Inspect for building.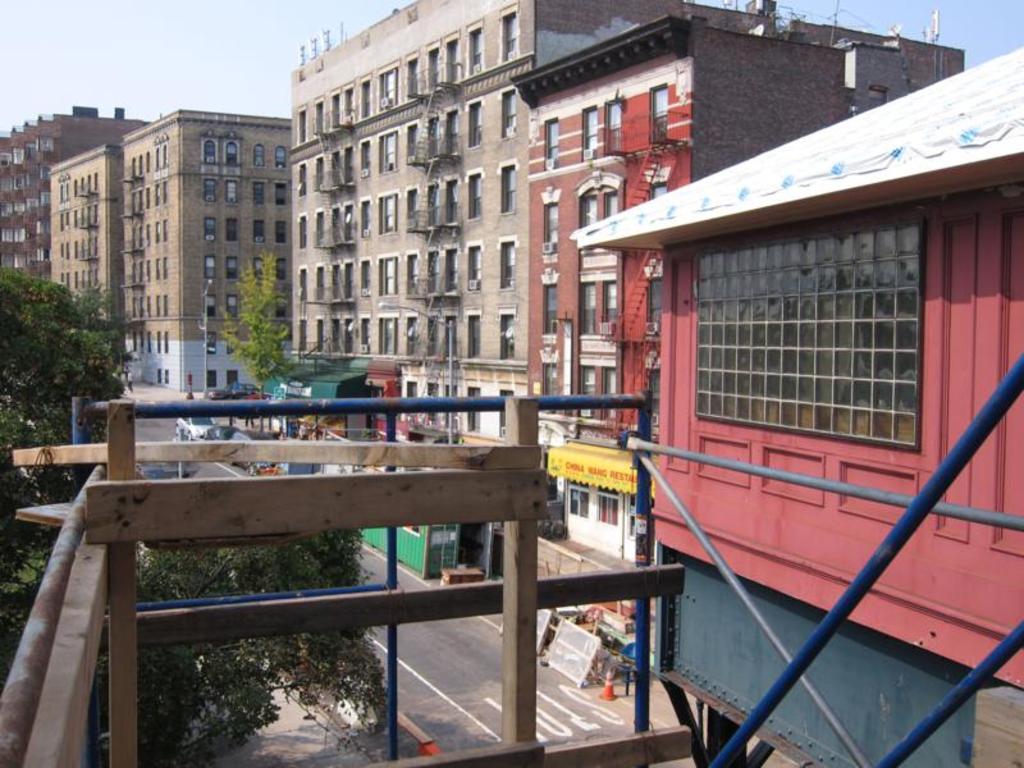
Inspection: region(33, 111, 296, 396).
